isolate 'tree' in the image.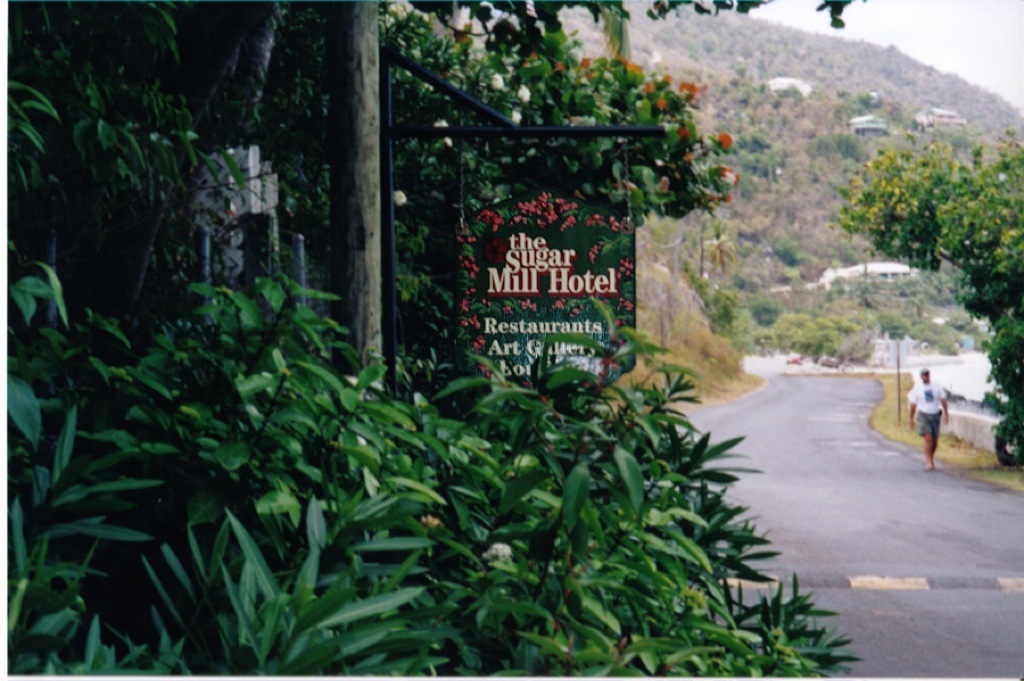
Isolated region: bbox=[833, 125, 1023, 470].
